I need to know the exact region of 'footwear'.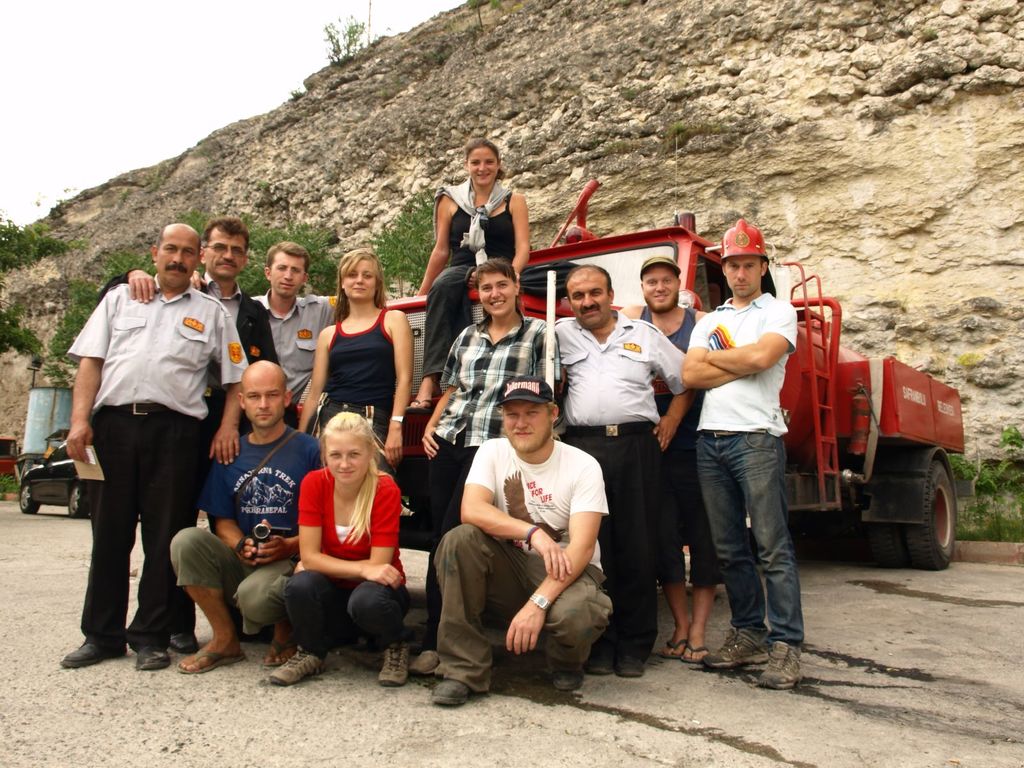
Region: box=[696, 623, 767, 670].
